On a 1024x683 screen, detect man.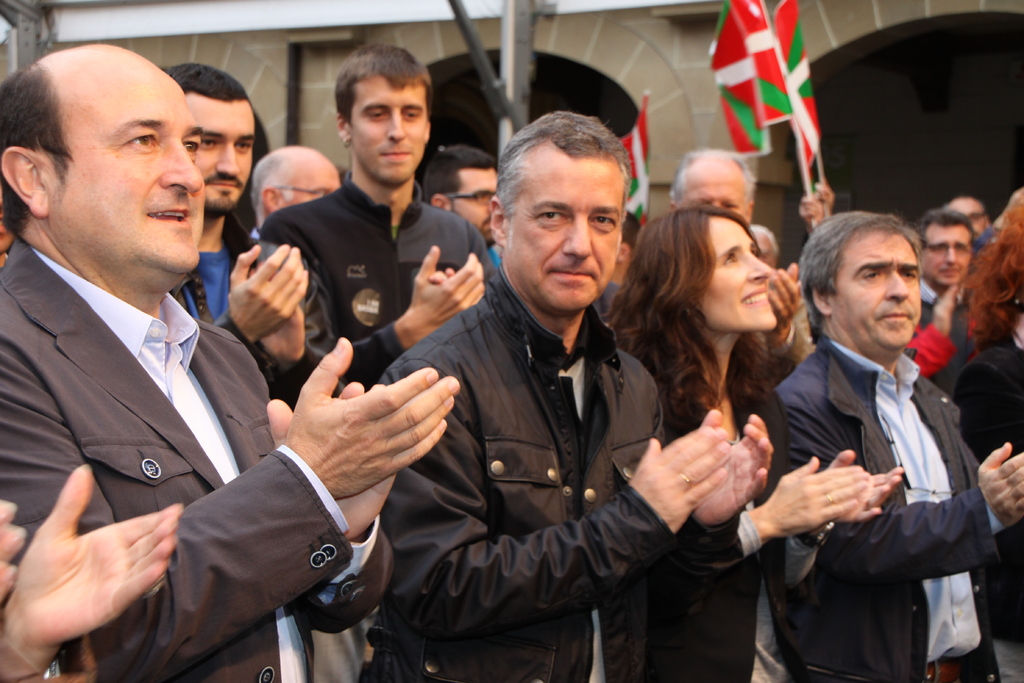
<box>919,209,968,397</box>.
